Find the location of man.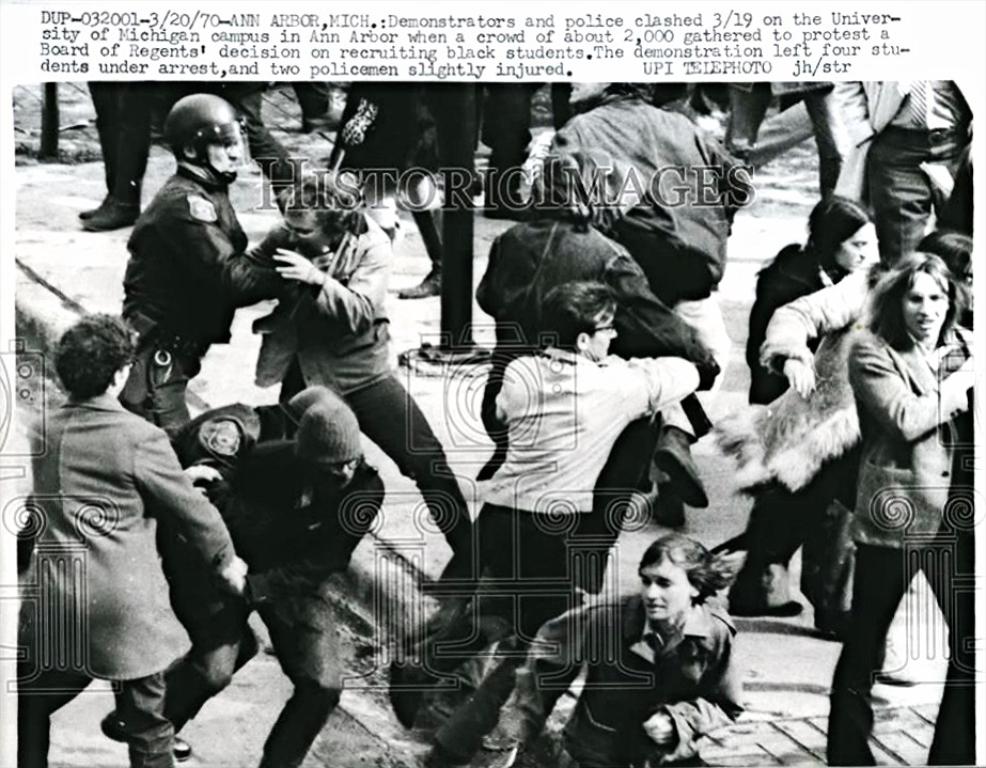
Location: 542:70:754:308.
